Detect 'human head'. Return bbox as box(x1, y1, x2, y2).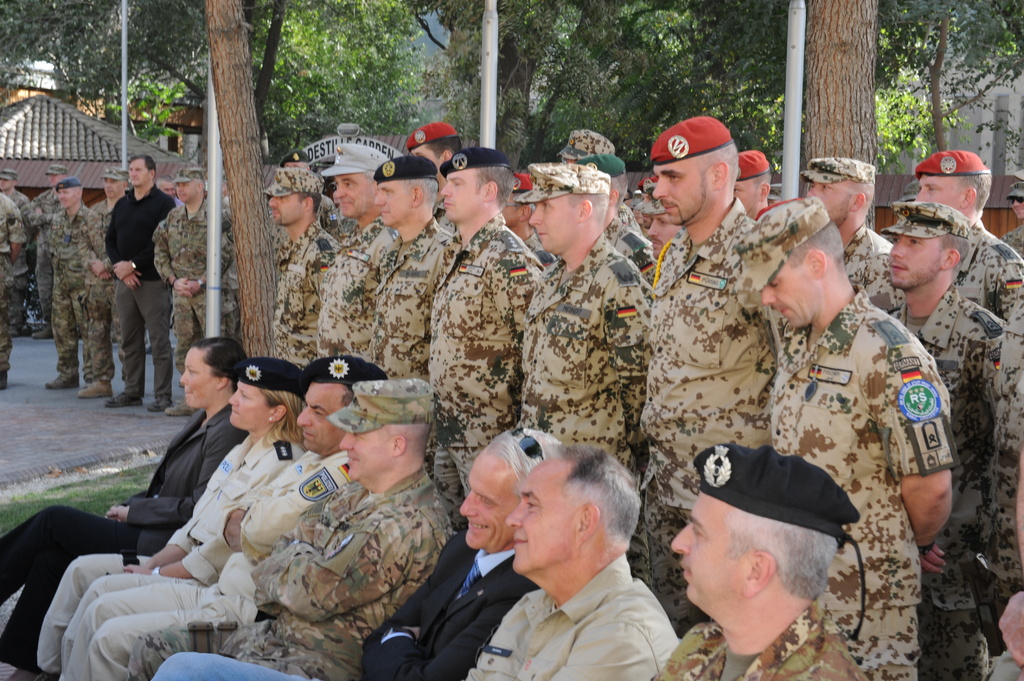
box(0, 164, 20, 189).
